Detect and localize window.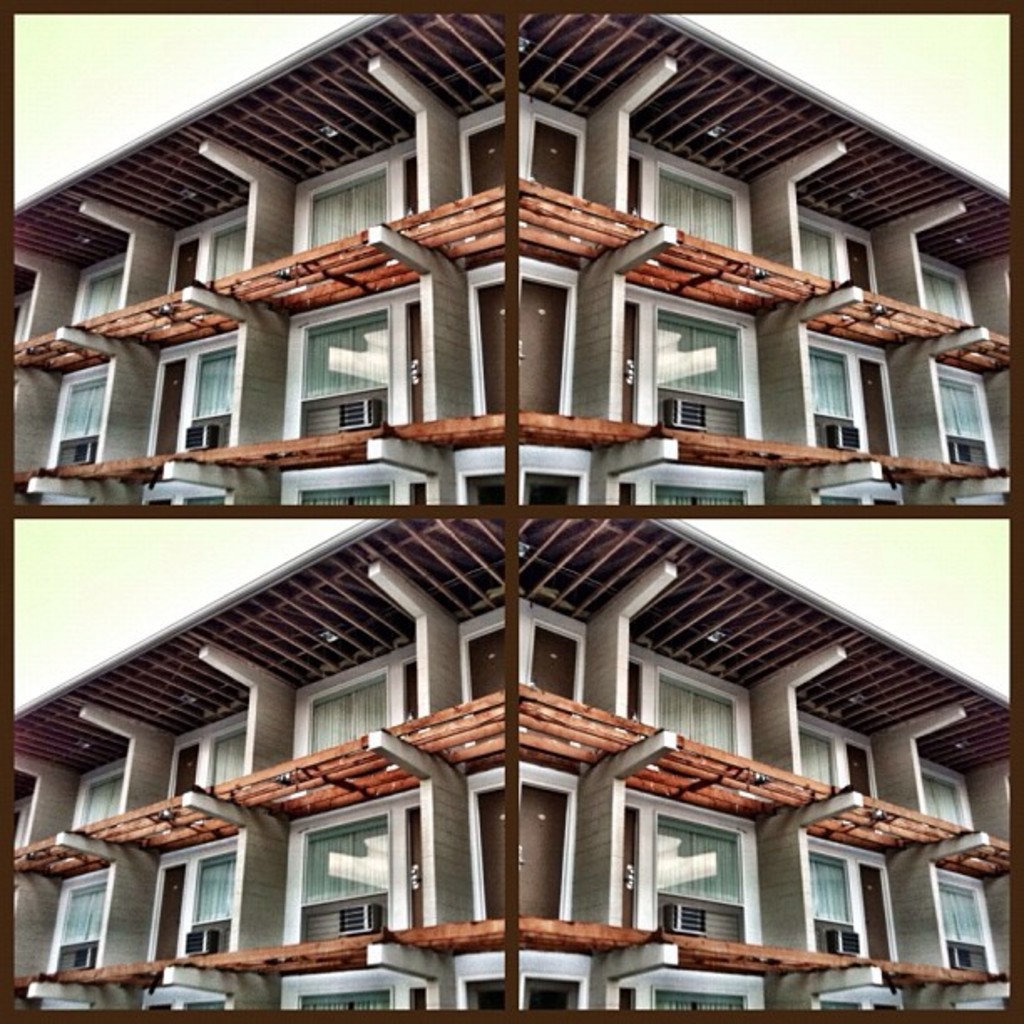
Localized at 653:980:750:1012.
